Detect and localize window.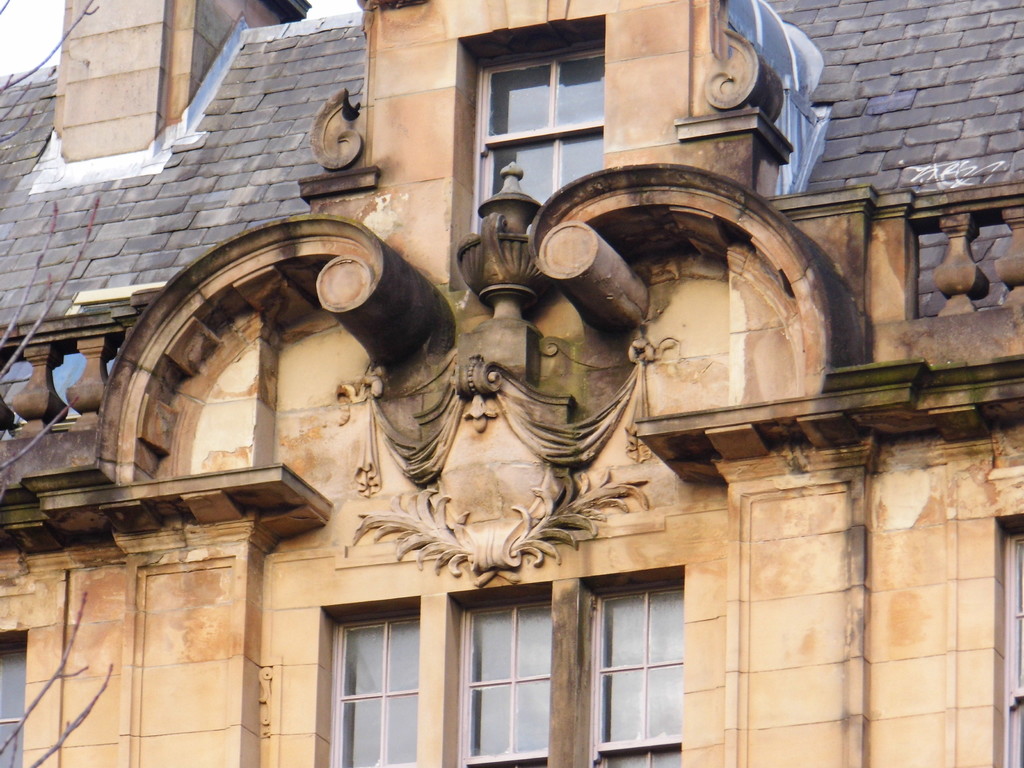
Localized at {"left": 469, "top": 28, "right": 605, "bottom": 242}.
